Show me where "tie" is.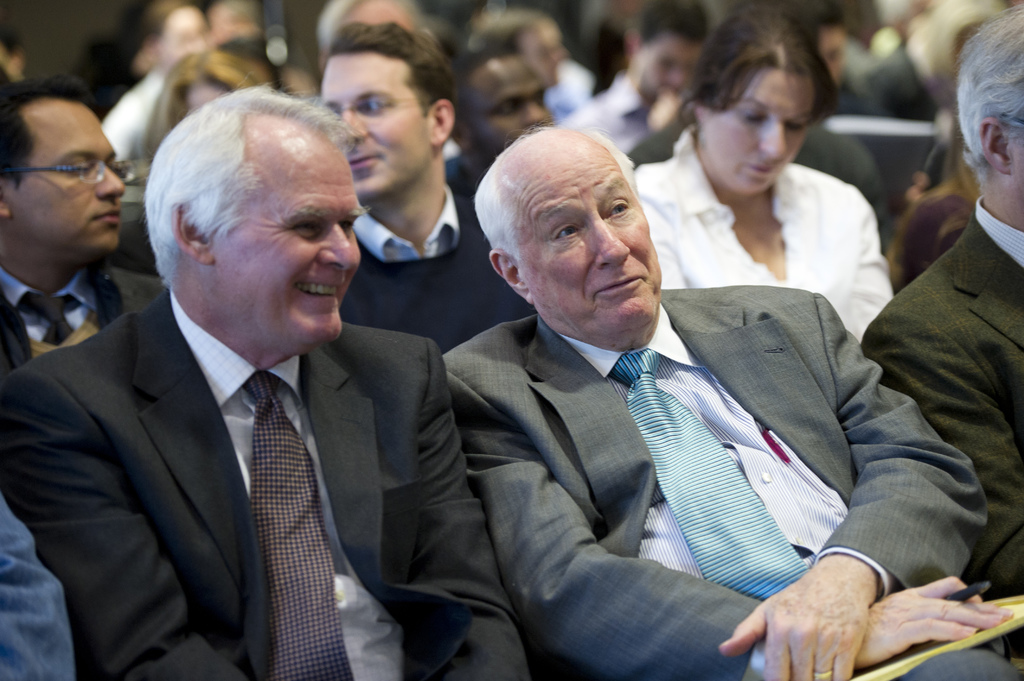
"tie" is at left=610, top=345, right=810, bottom=598.
